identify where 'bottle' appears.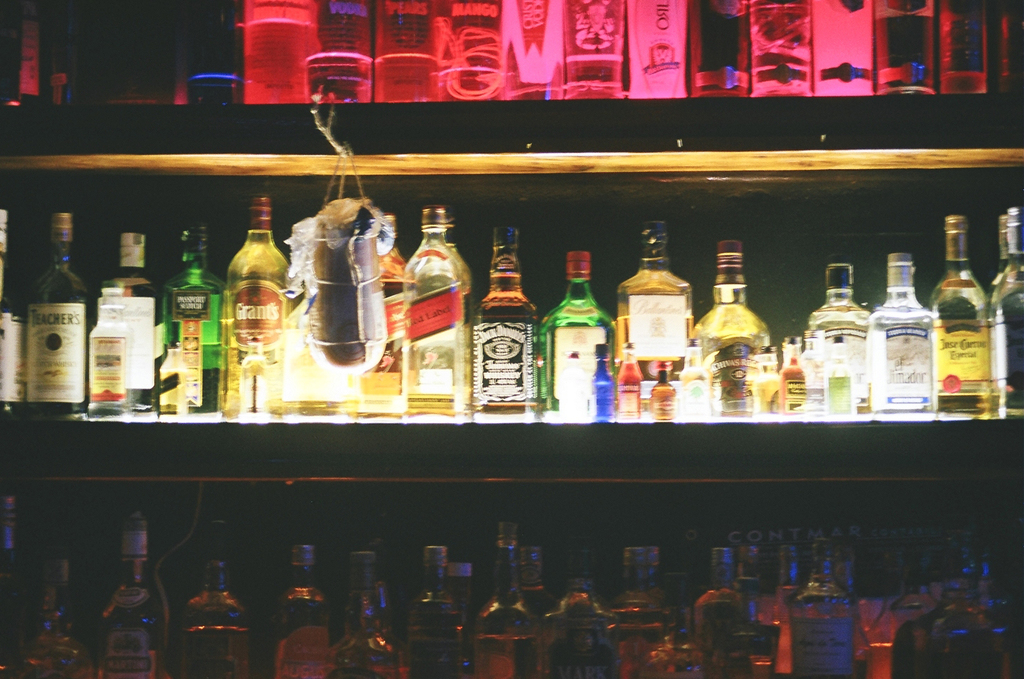
Appears at l=181, t=524, r=252, b=678.
